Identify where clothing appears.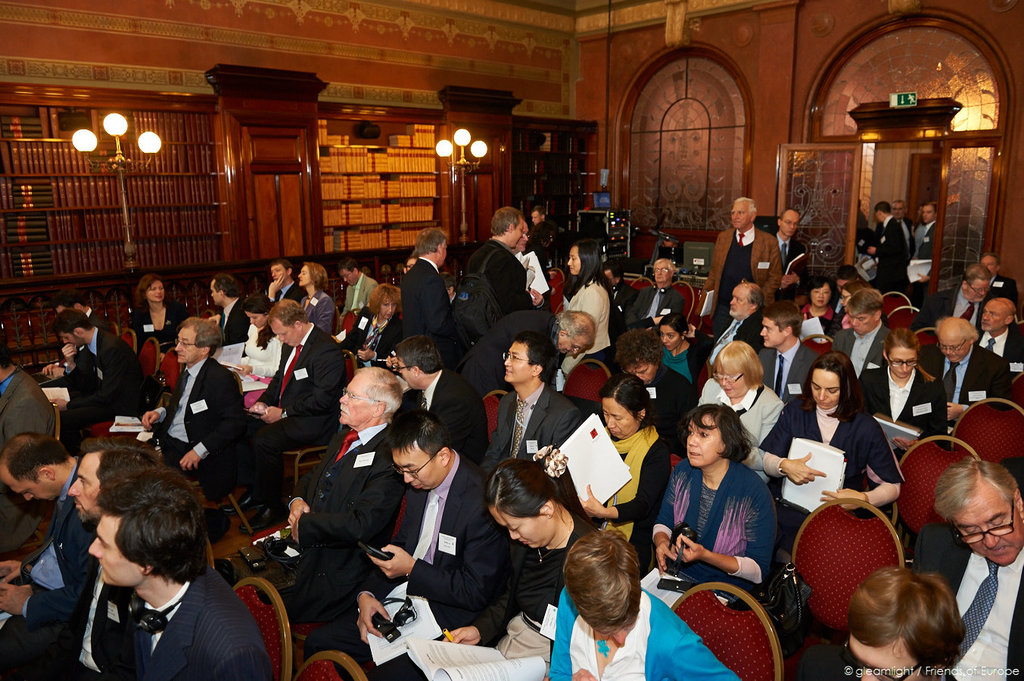
Appears at <bbox>700, 377, 785, 455</bbox>.
